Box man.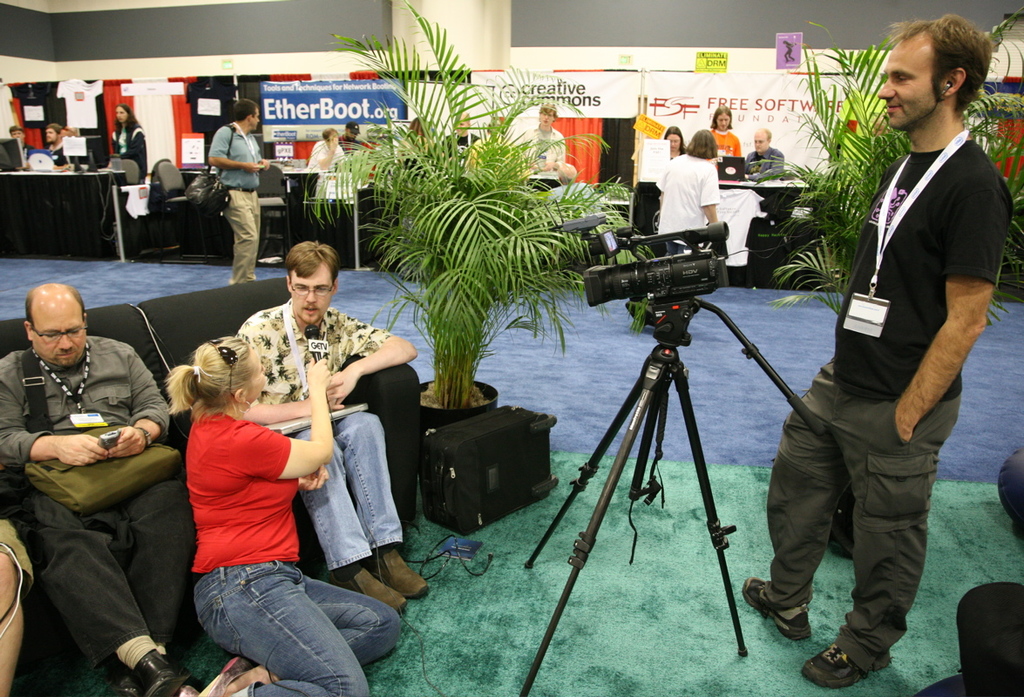
bbox=[39, 120, 72, 171].
